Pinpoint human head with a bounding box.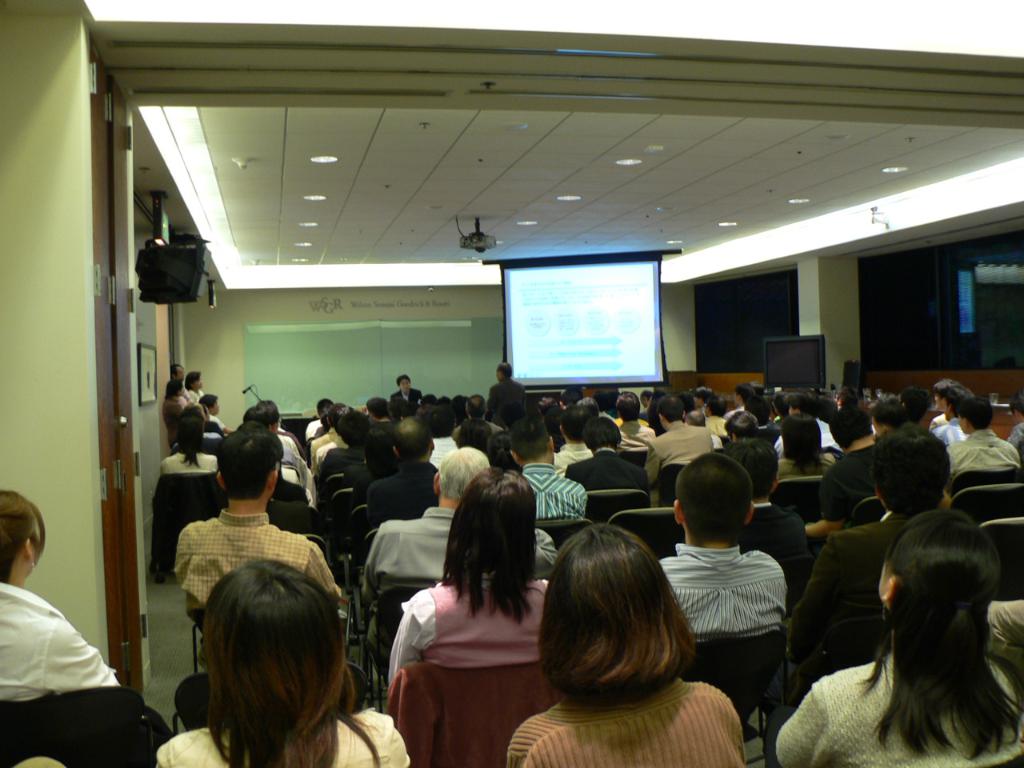
detection(183, 400, 211, 426).
